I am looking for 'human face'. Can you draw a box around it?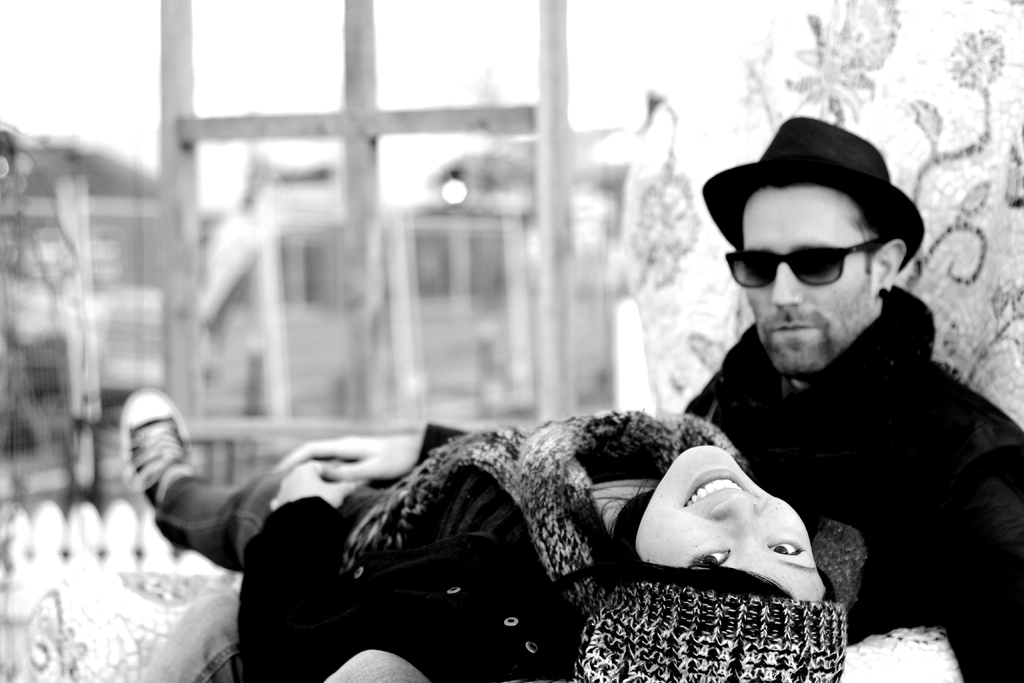
Sure, the bounding box is 634/443/821/602.
